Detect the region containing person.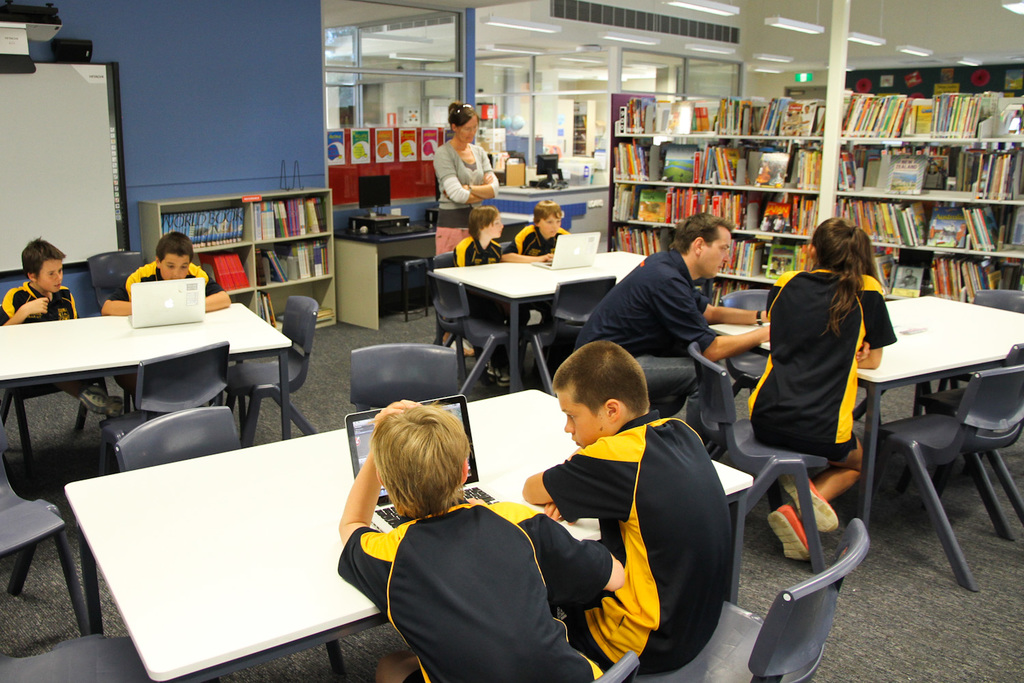
BBox(524, 343, 730, 674).
